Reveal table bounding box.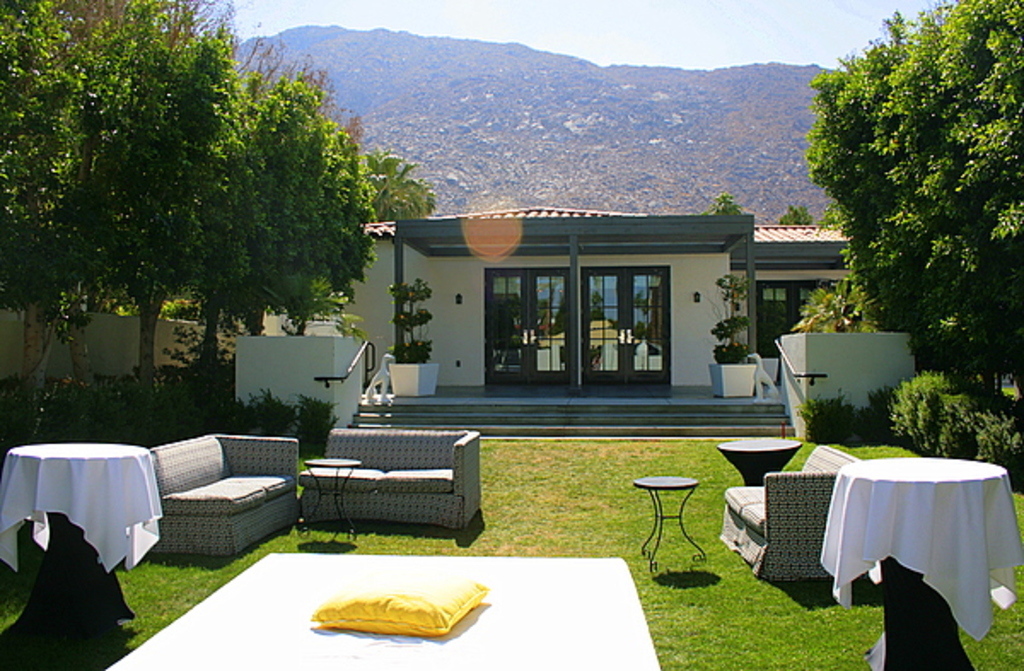
Revealed: l=300, t=456, r=360, b=538.
